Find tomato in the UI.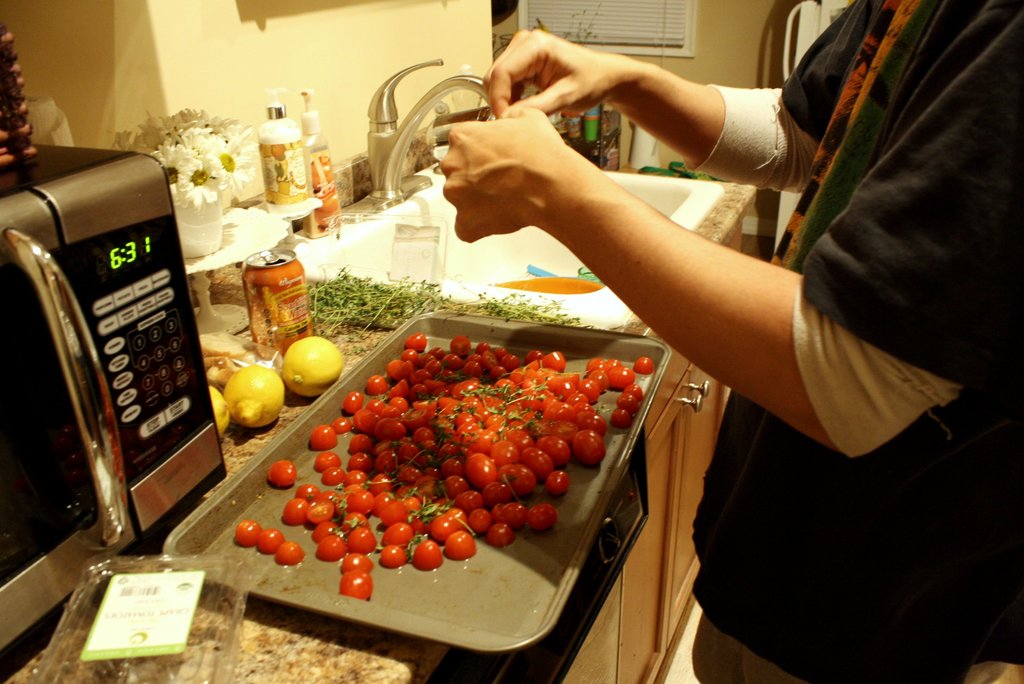
UI element at (left=269, top=539, right=303, bottom=565).
